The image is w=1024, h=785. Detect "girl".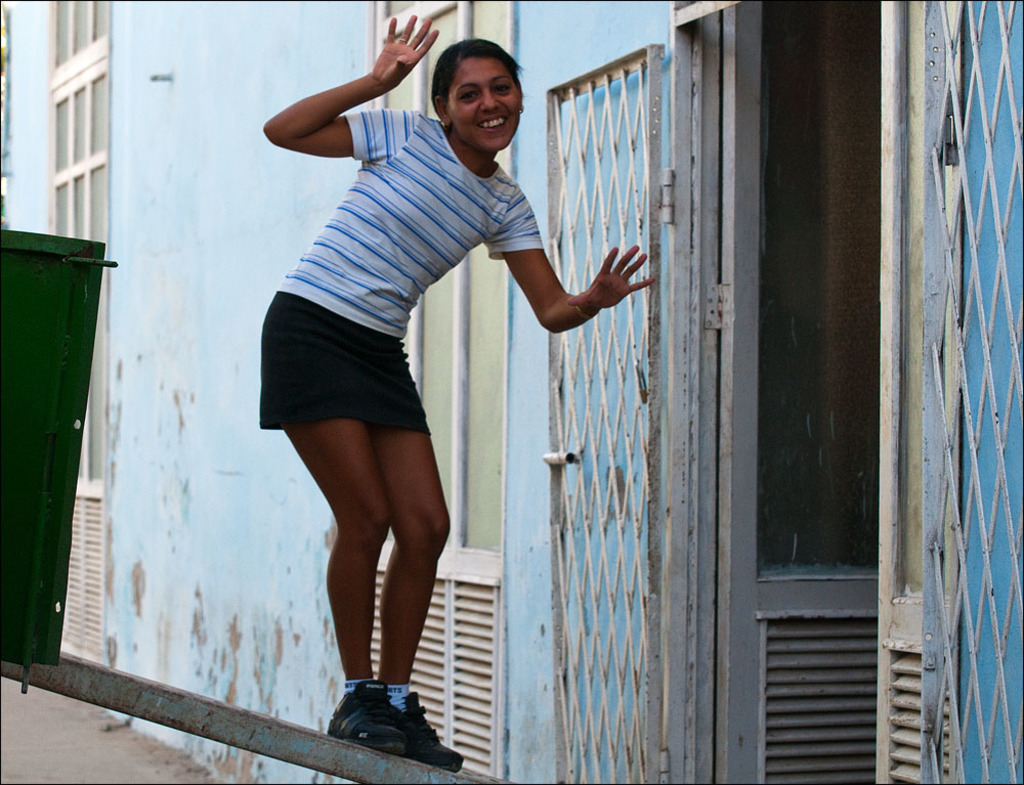
Detection: <box>257,12,653,774</box>.
